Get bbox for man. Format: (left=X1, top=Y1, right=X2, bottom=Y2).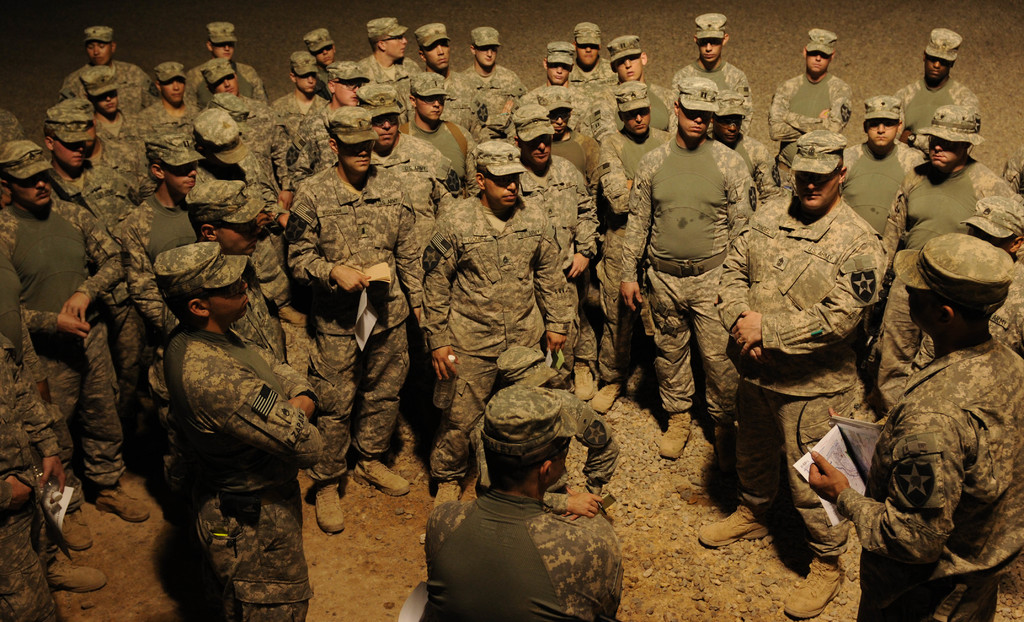
(left=285, top=108, right=419, bottom=548).
